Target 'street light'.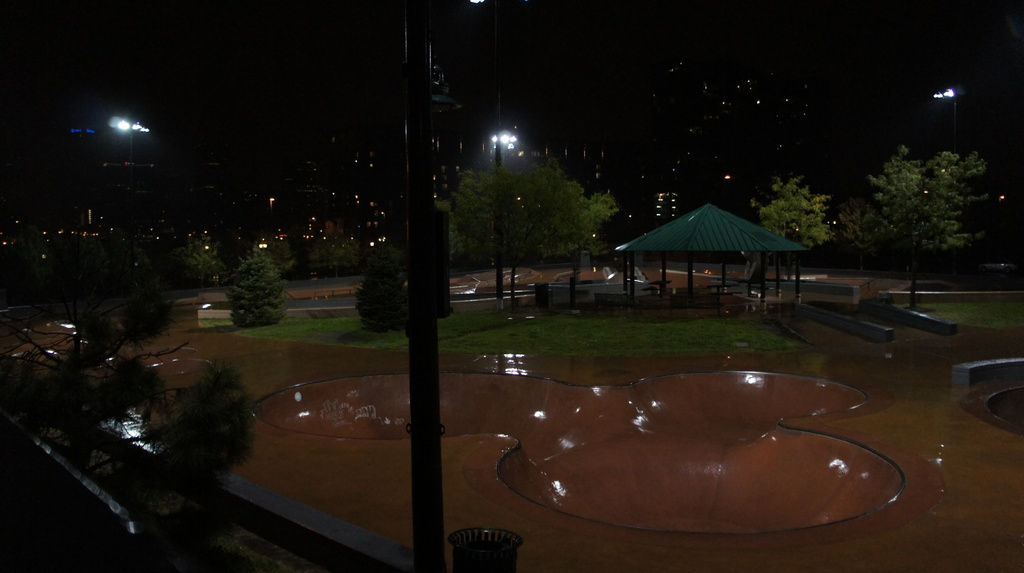
Target region: select_region(930, 84, 968, 139).
